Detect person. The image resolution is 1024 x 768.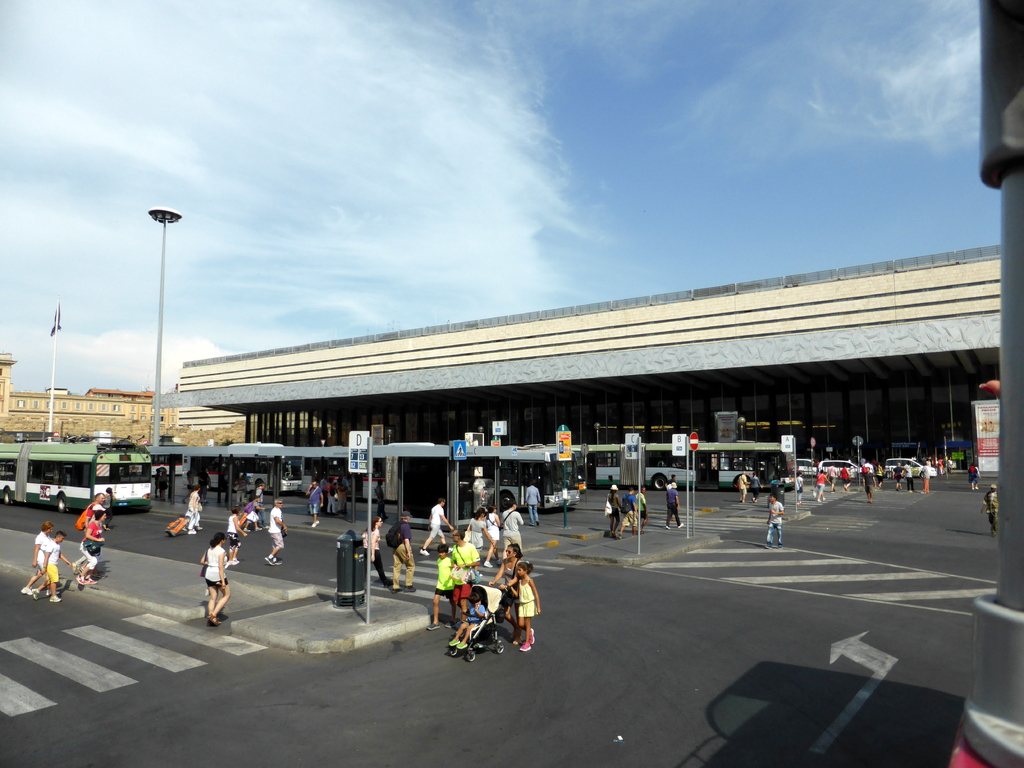
228/508/245/566.
